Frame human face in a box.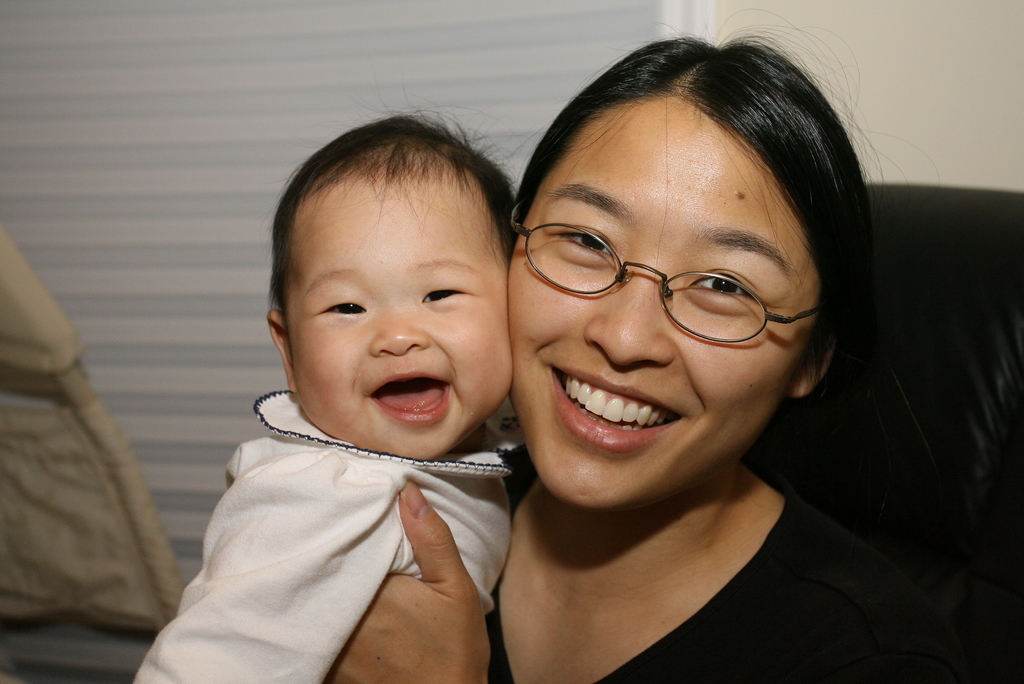
x1=508 y1=99 x2=820 y2=509.
